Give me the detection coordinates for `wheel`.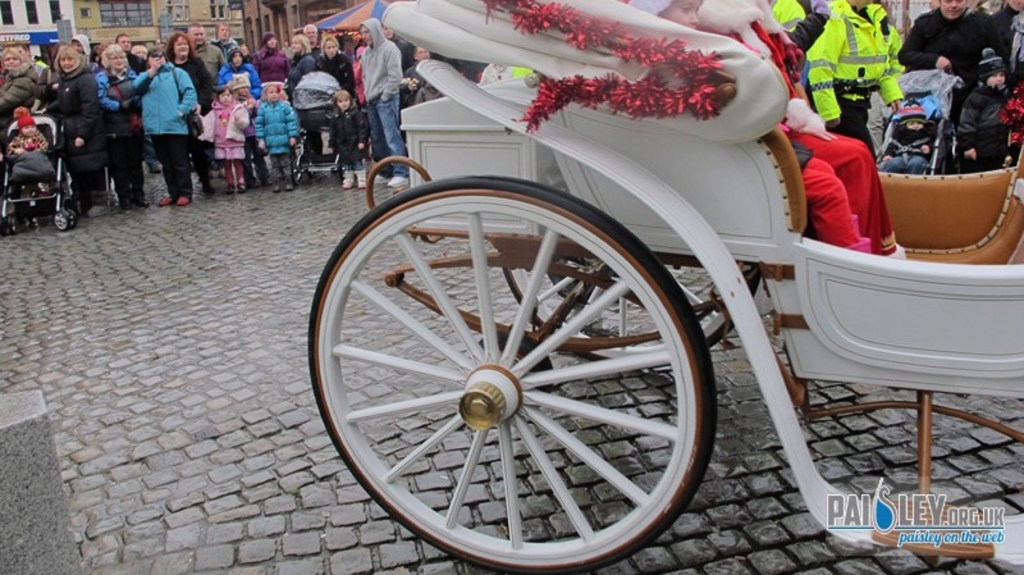
bbox=(6, 216, 17, 234).
